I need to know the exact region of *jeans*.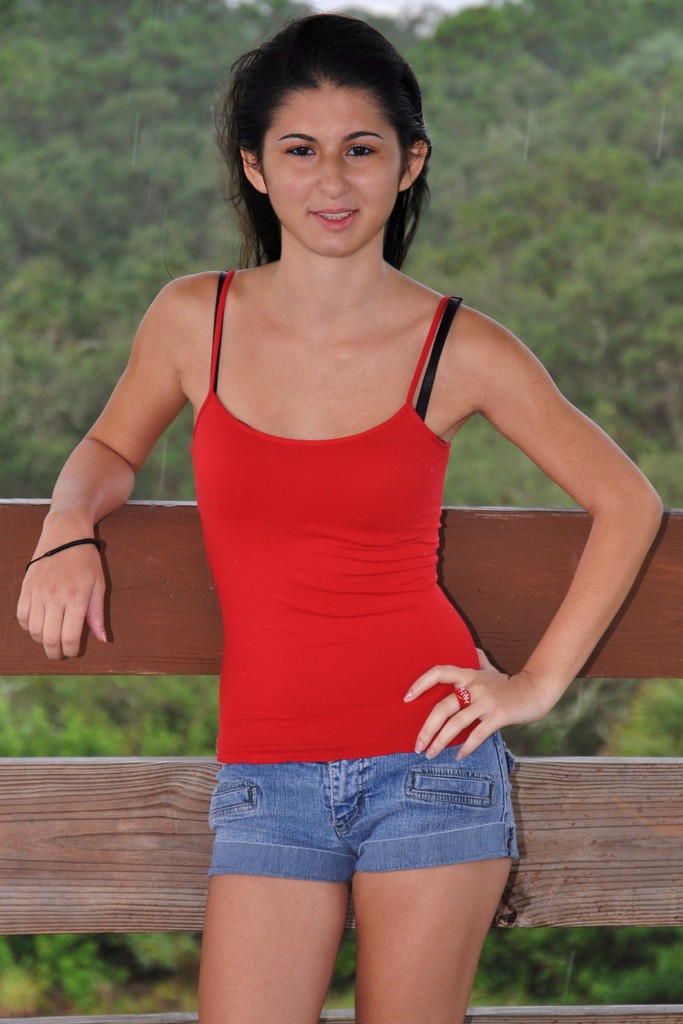
Region: pyautogui.locateOnScreen(215, 738, 509, 894).
